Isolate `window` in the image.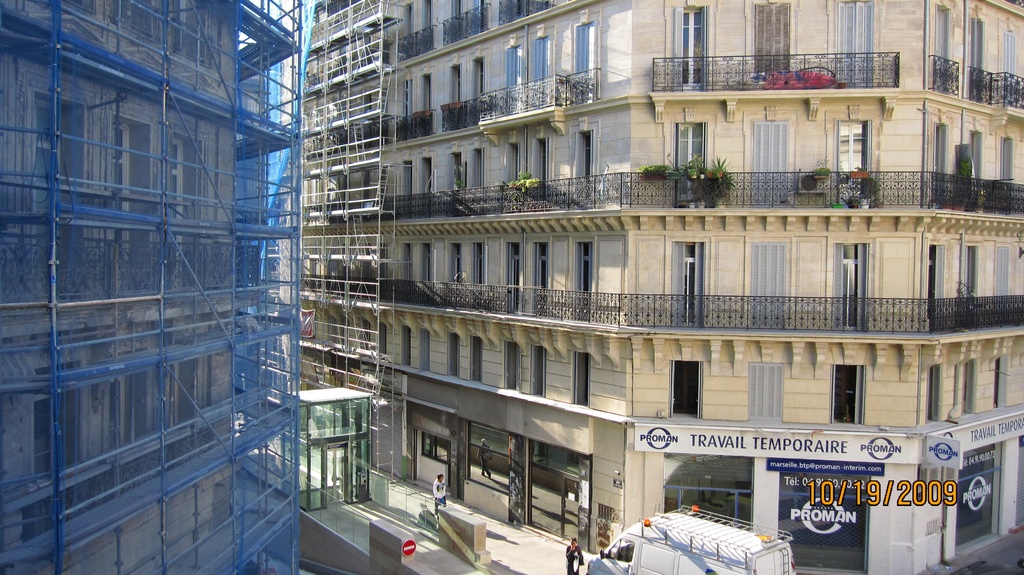
Isolated region: bbox=[831, 365, 862, 437].
